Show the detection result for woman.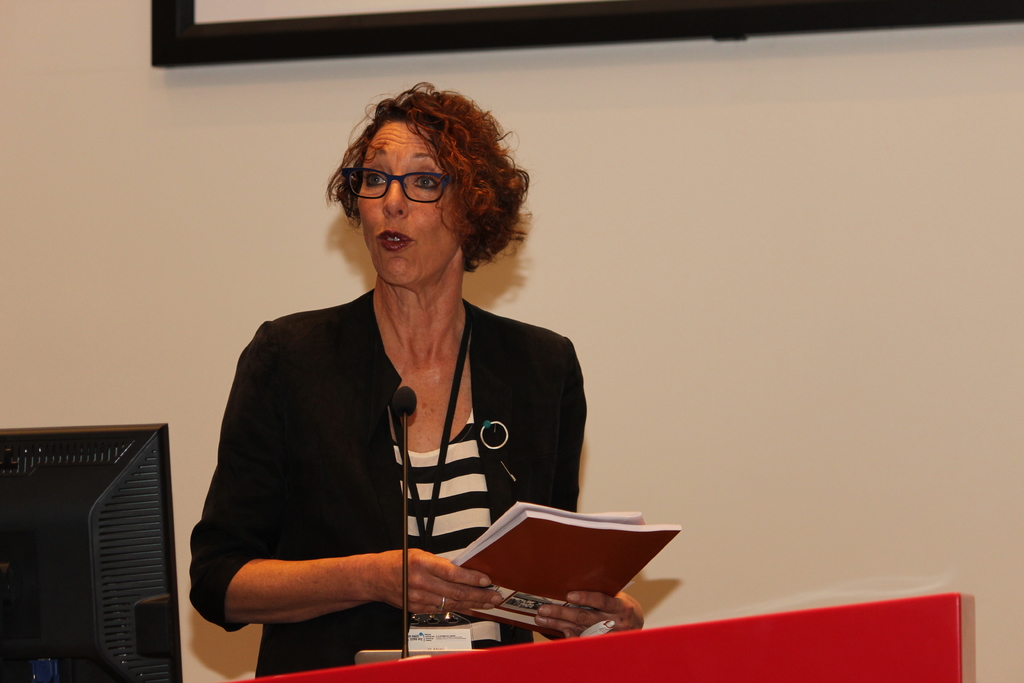
x1=200, y1=101, x2=617, y2=662.
